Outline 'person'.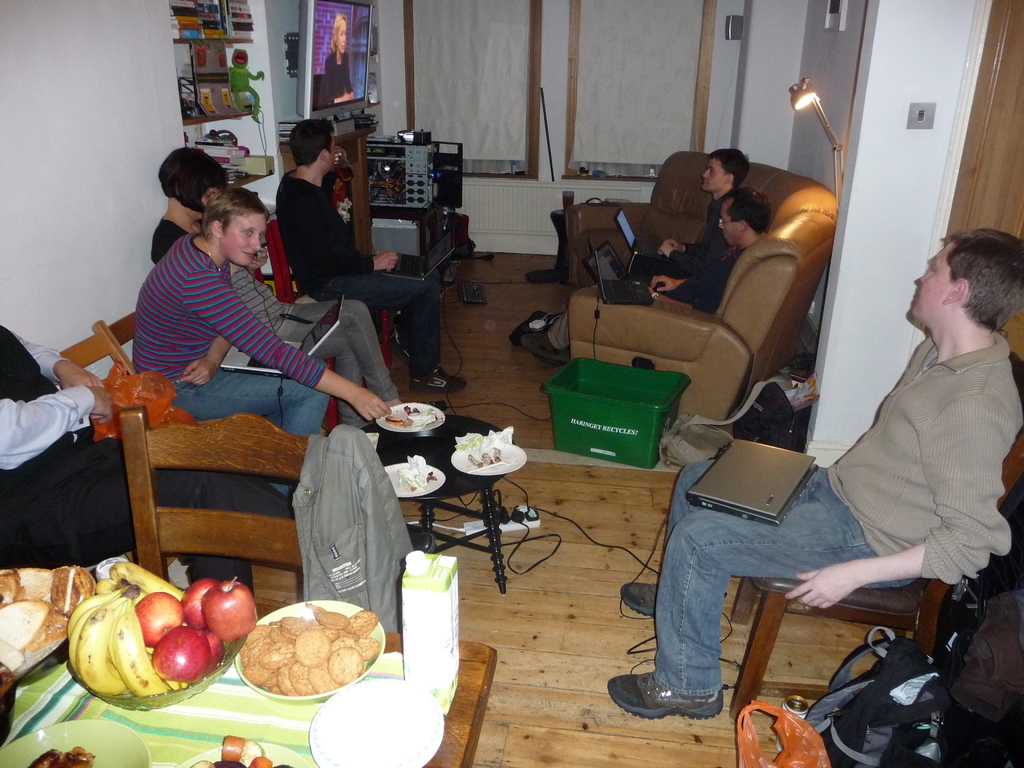
Outline: <bbox>150, 146, 402, 431</bbox>.
